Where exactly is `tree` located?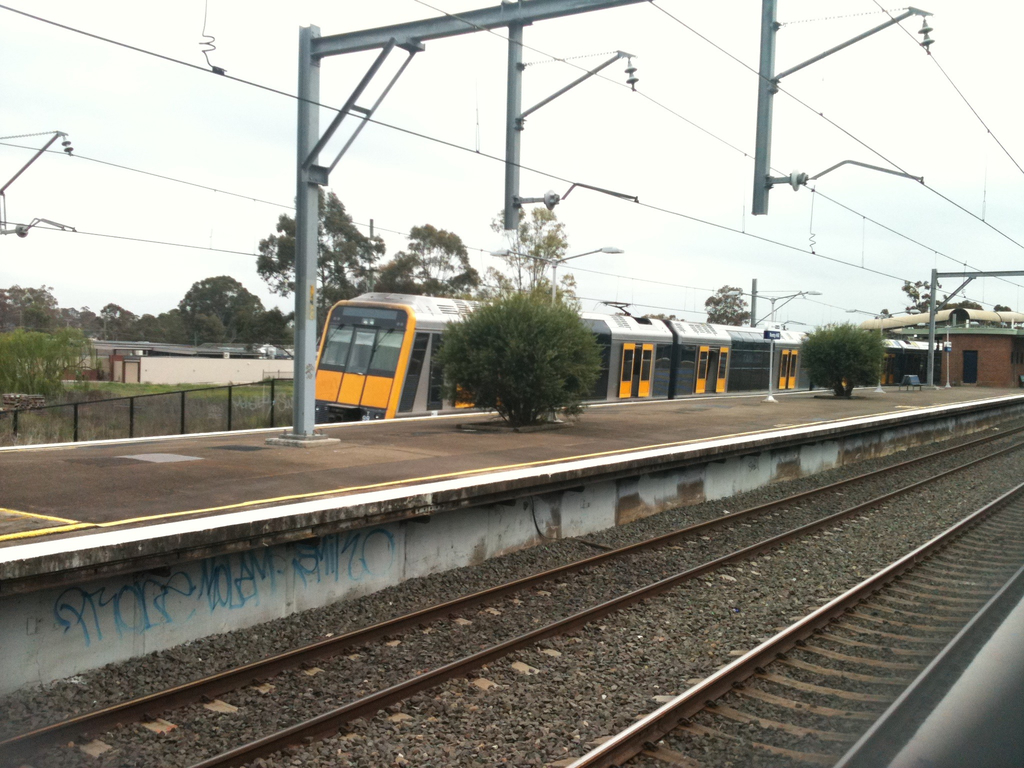
Its bounding box is 108:301:151:349.
